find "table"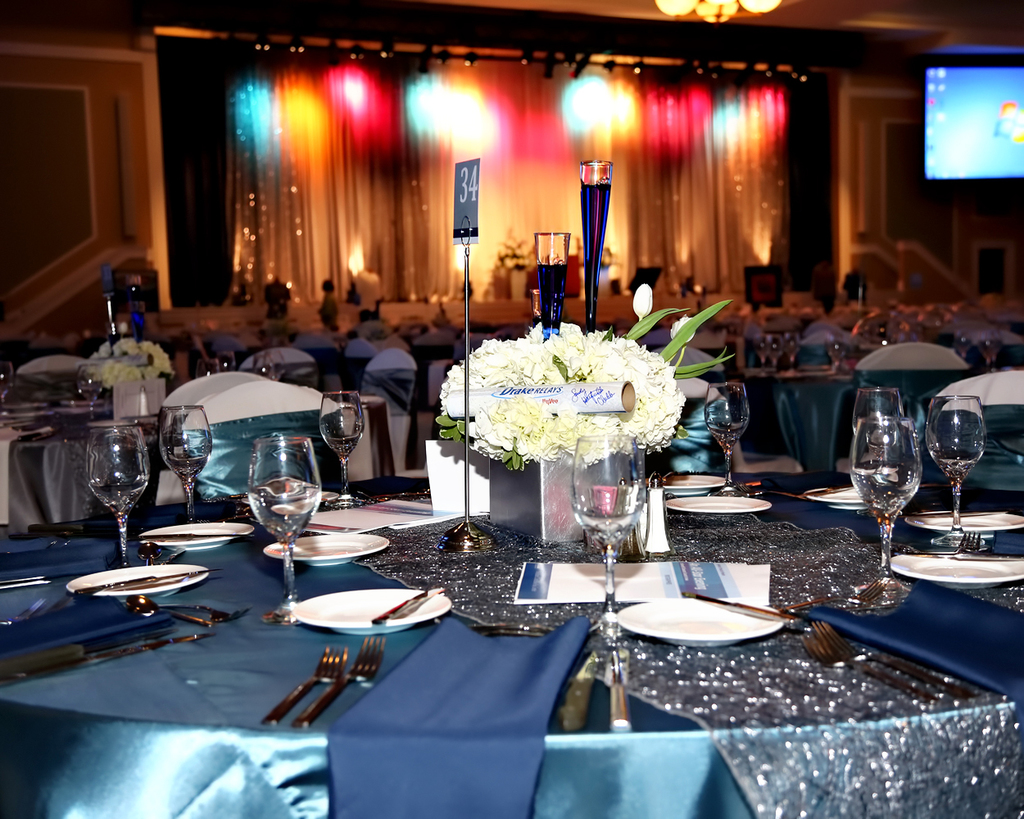
crop(737, 351, 909, 493)
